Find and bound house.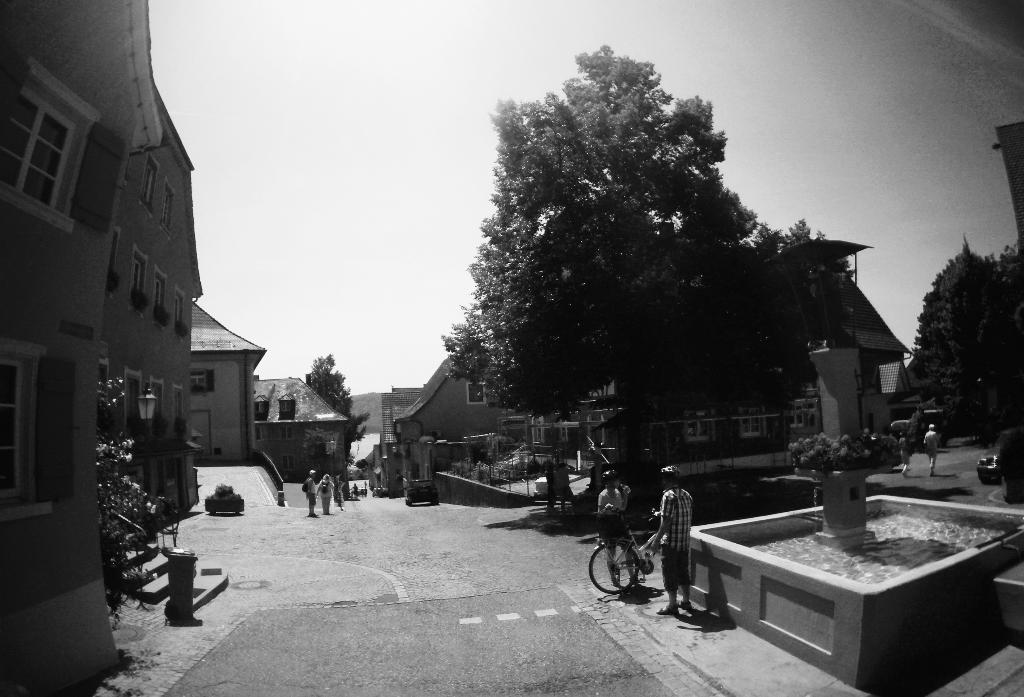
Bound: crop(0, 0, 164, 696).
